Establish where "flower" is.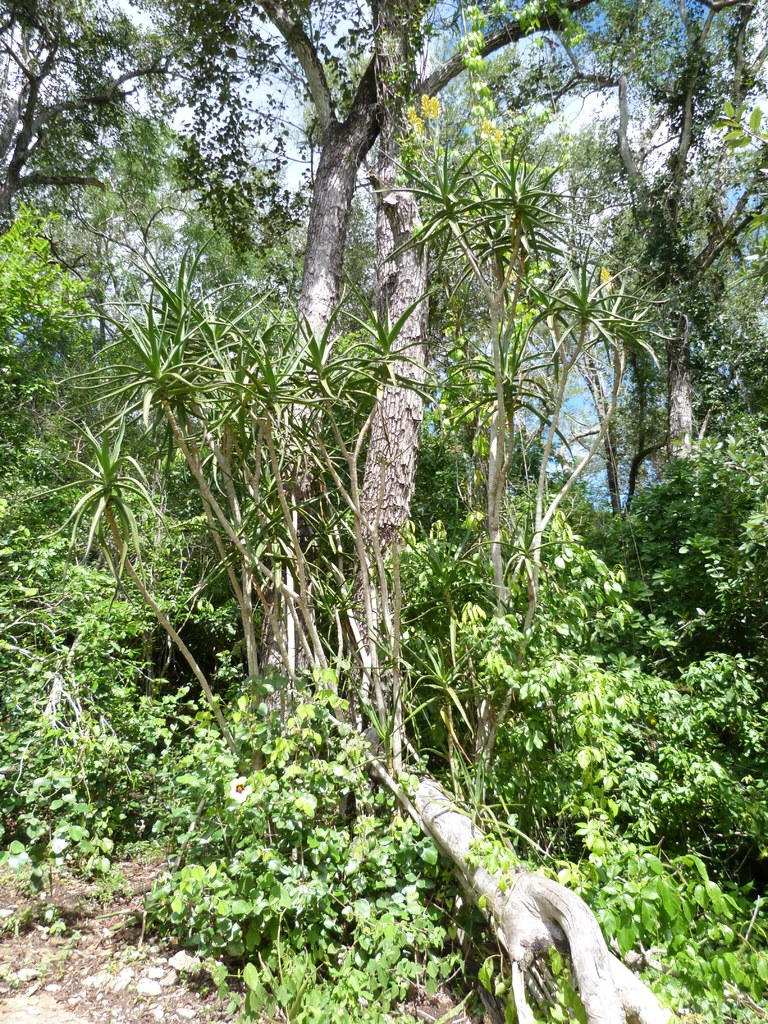
Established at left=228, top=776, right=250, bottom=804.
